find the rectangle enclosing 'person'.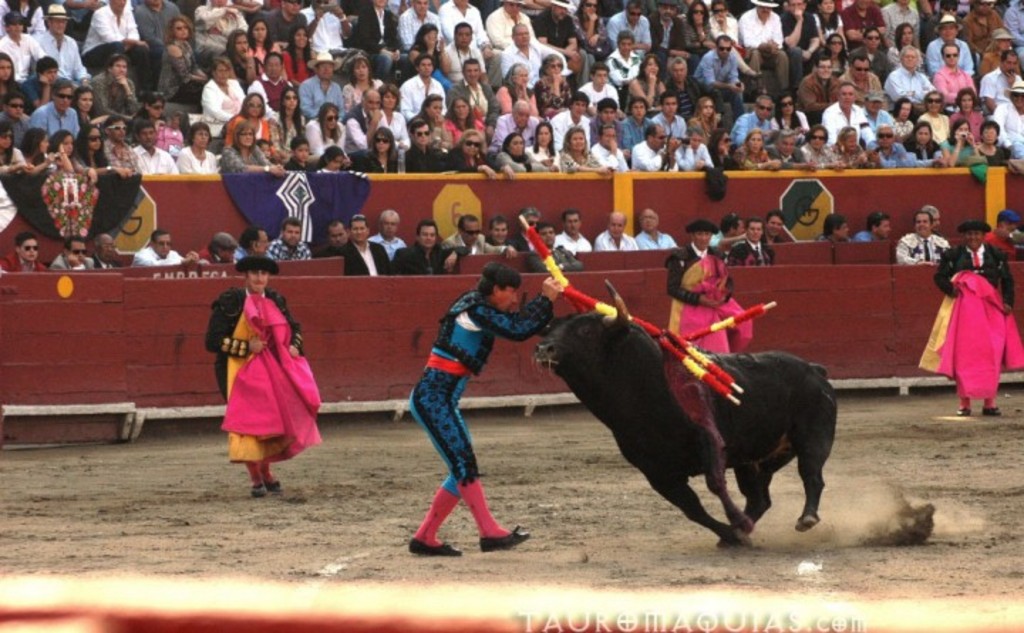
box(533, 4, 577, 77).
